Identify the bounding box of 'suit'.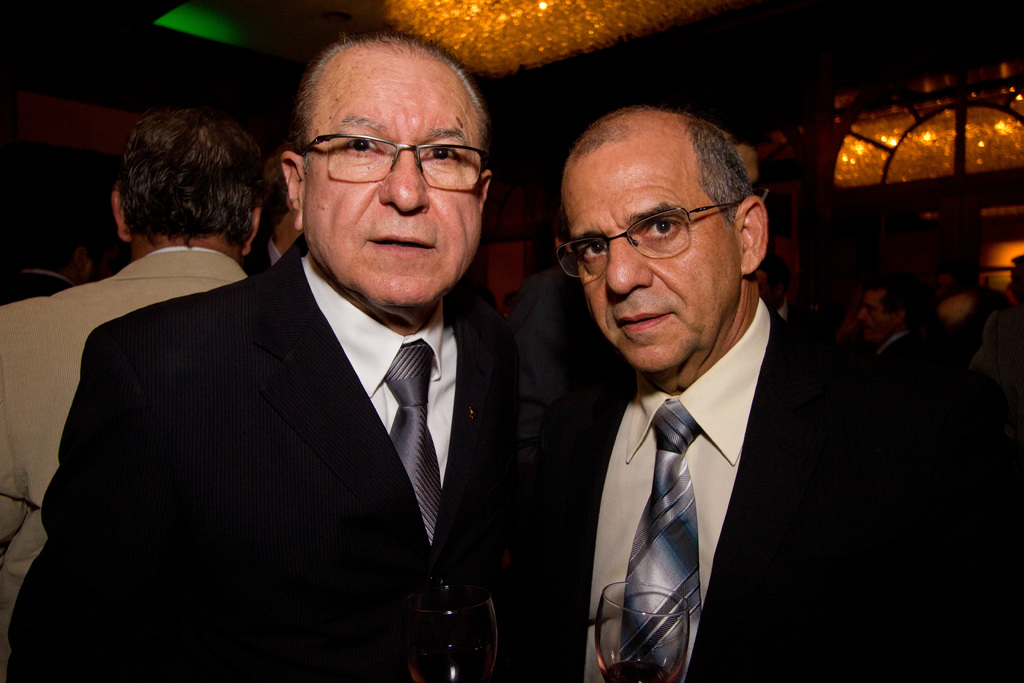
575,317,776,655.
